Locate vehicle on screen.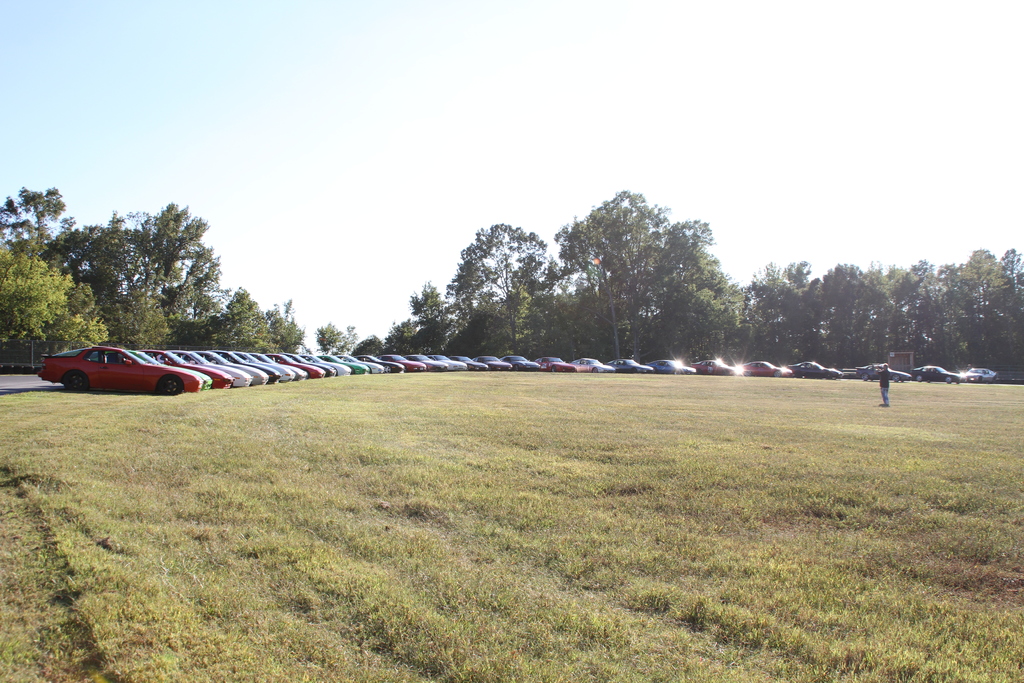
On screen at 331,355,381,369.
